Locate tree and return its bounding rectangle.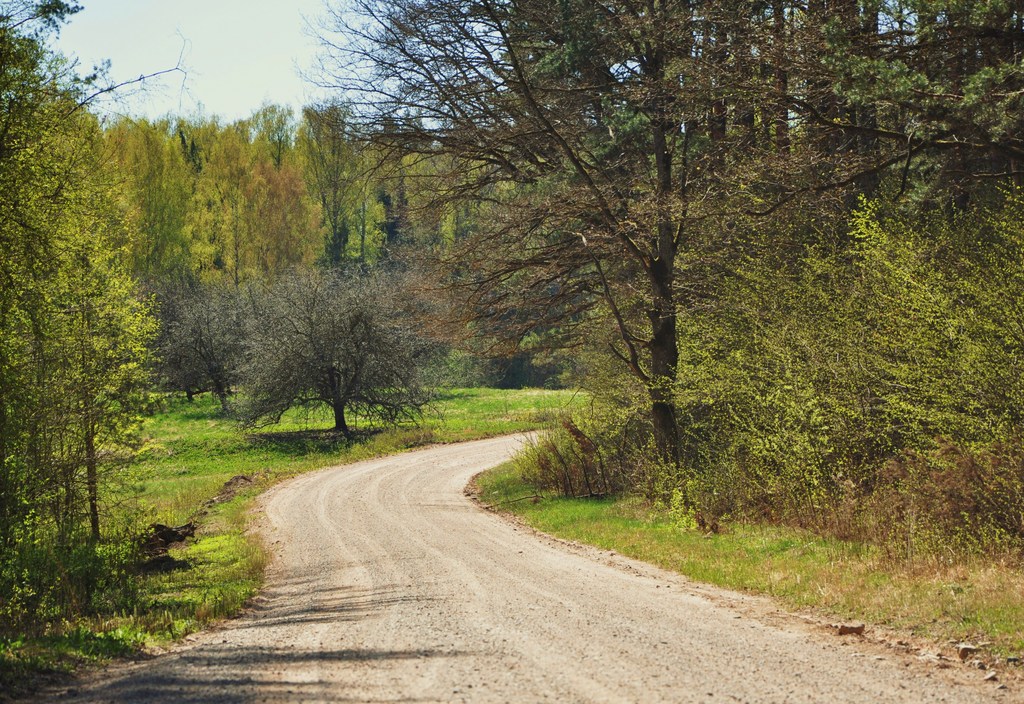
(x1=291, y1=0, x2=1023, y2=514).
